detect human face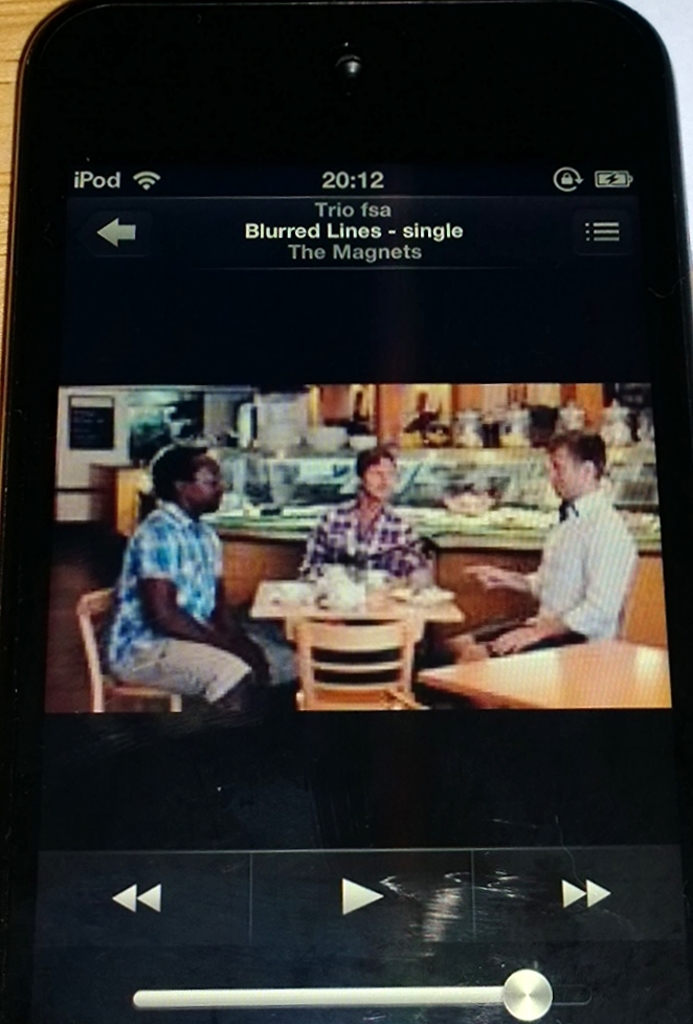
(x1=368, y1=458, x2=394, y2=492)
